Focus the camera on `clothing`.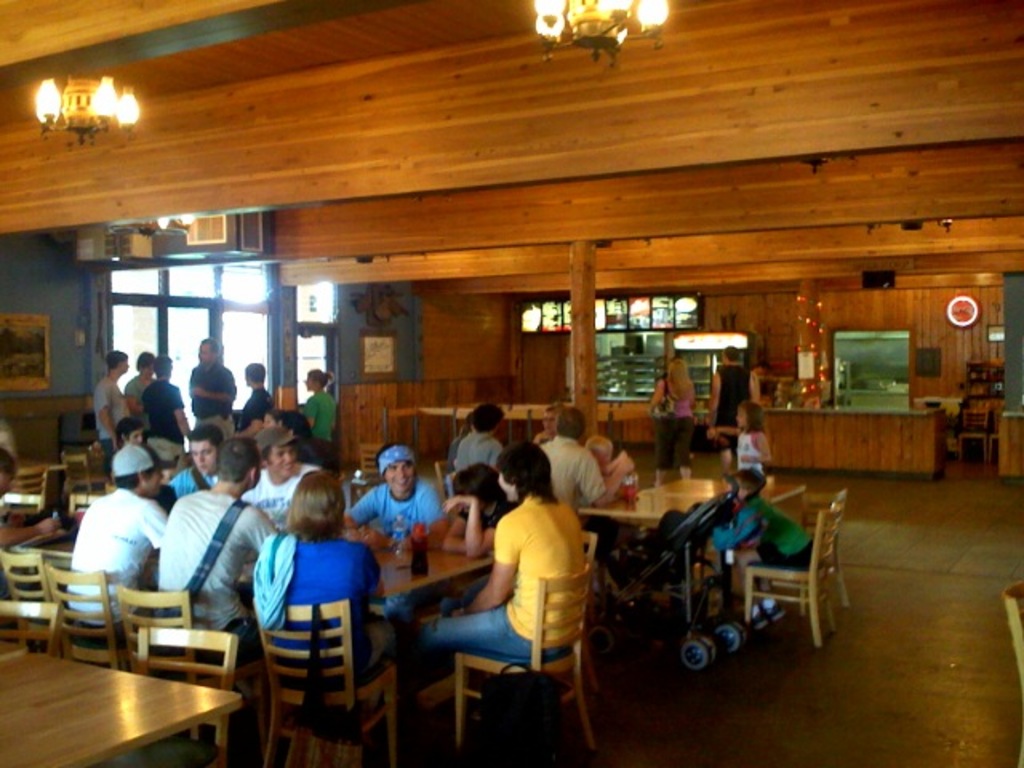
Focus region: (x1=442, y1=506, x2=510, y2=550).
